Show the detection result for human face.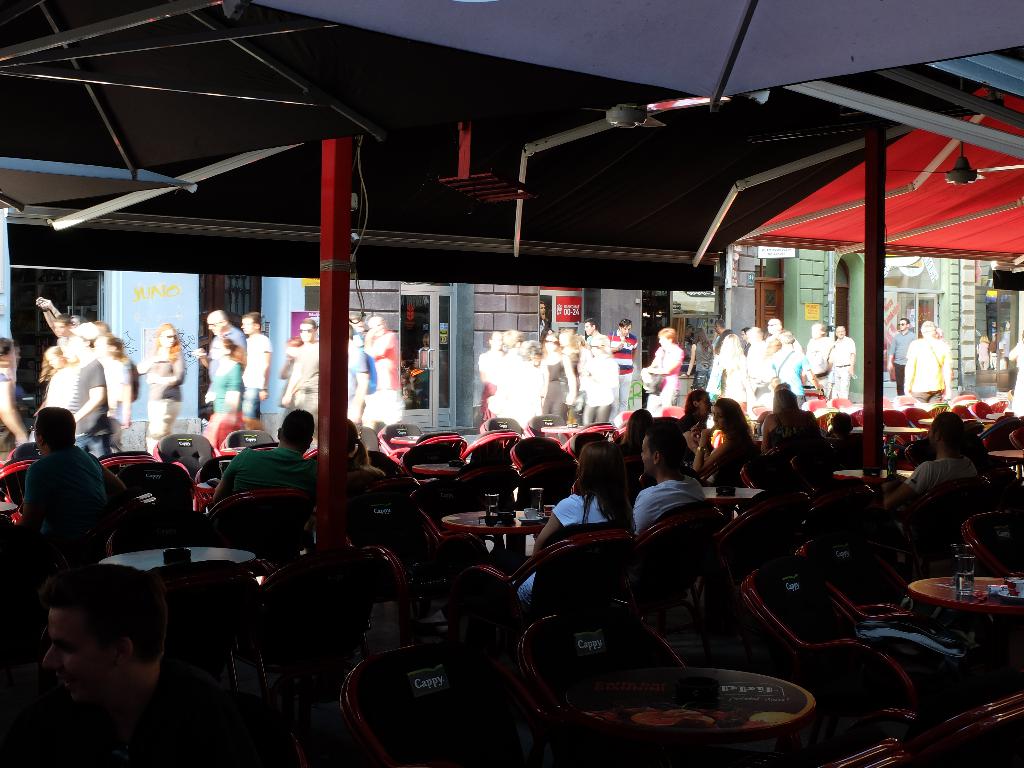
{"x1": 897, "y1": 320, "x2": 909, "y2": 331}.
